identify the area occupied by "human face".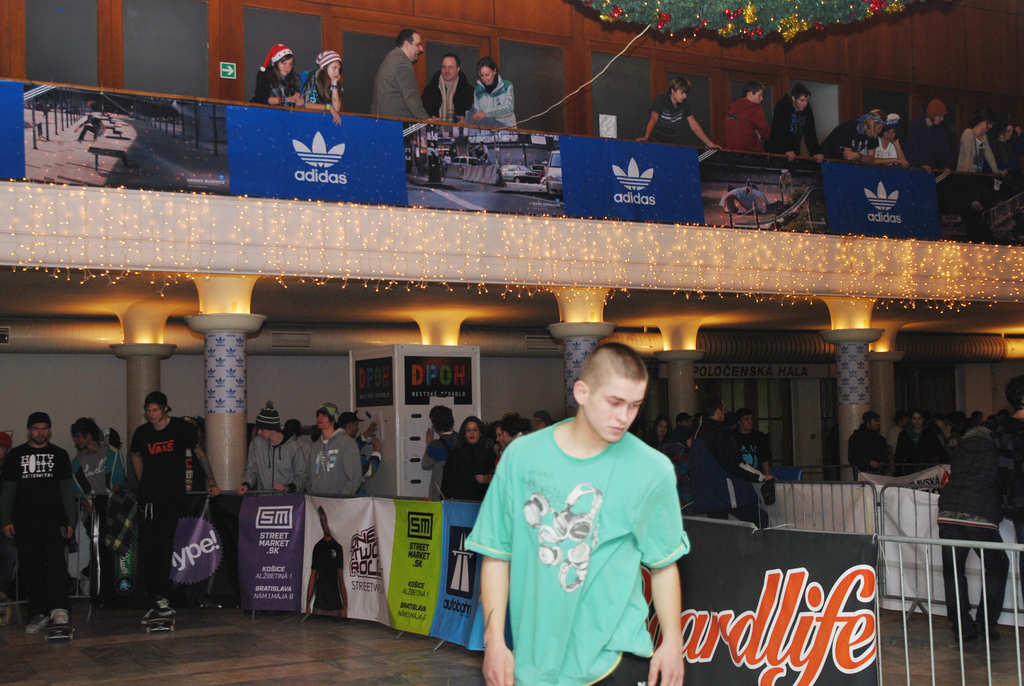
Area: Rect(660, 421, 666, 437).
